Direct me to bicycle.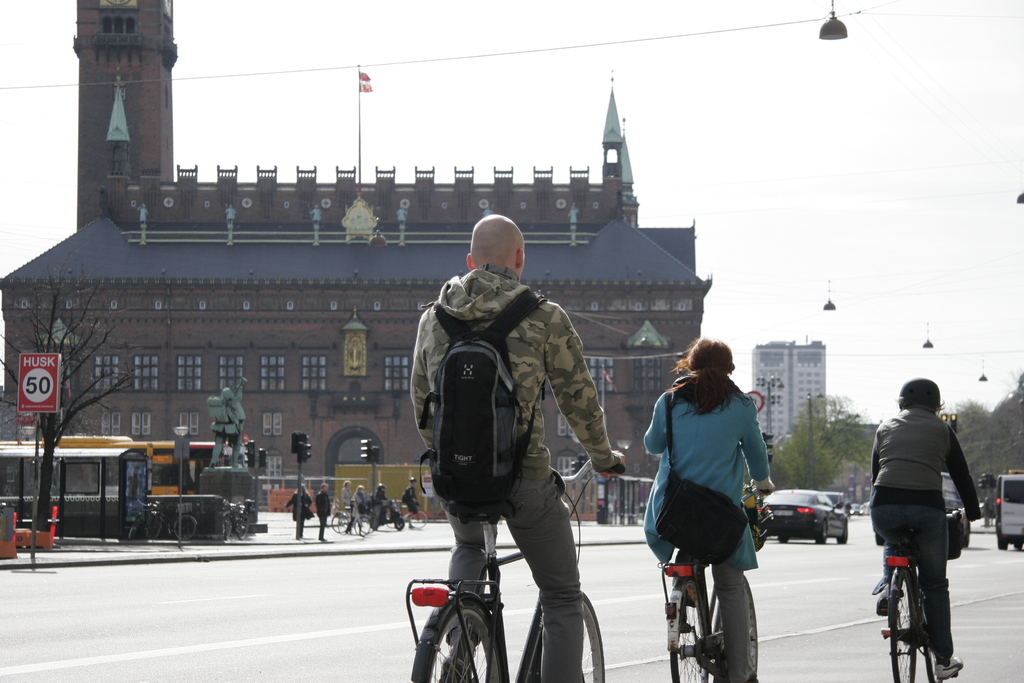
Direction: <region>223, 499, 250, 541</region>.
